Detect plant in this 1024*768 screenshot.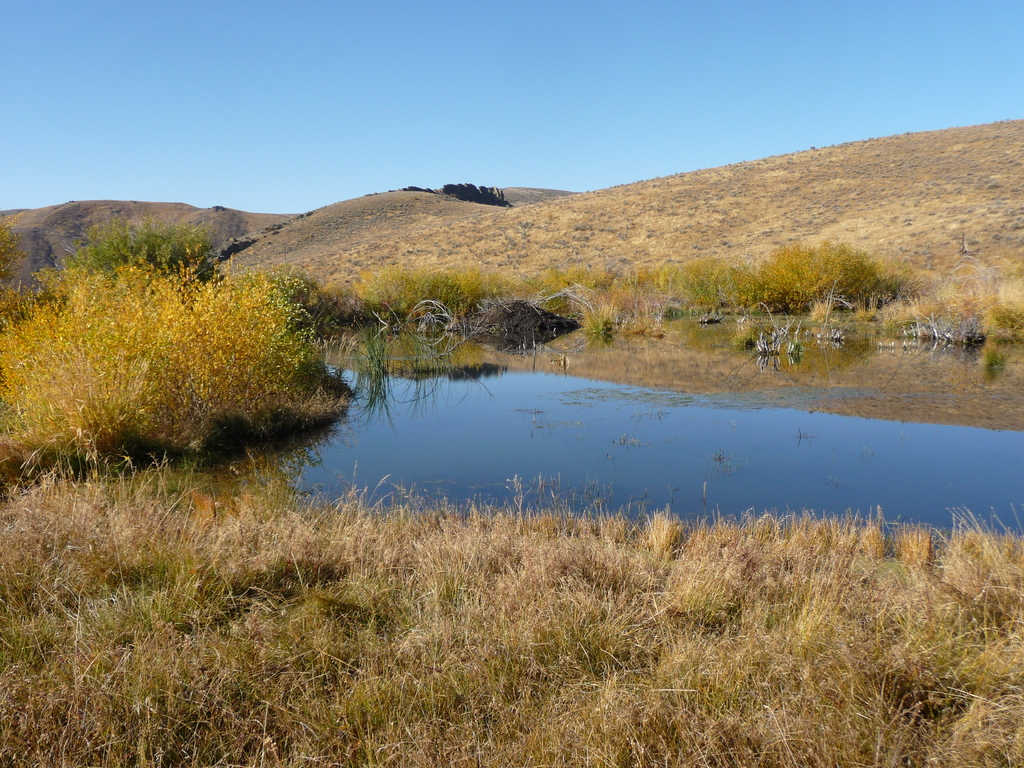
Detection: rect(0, 241, 408, 477).
